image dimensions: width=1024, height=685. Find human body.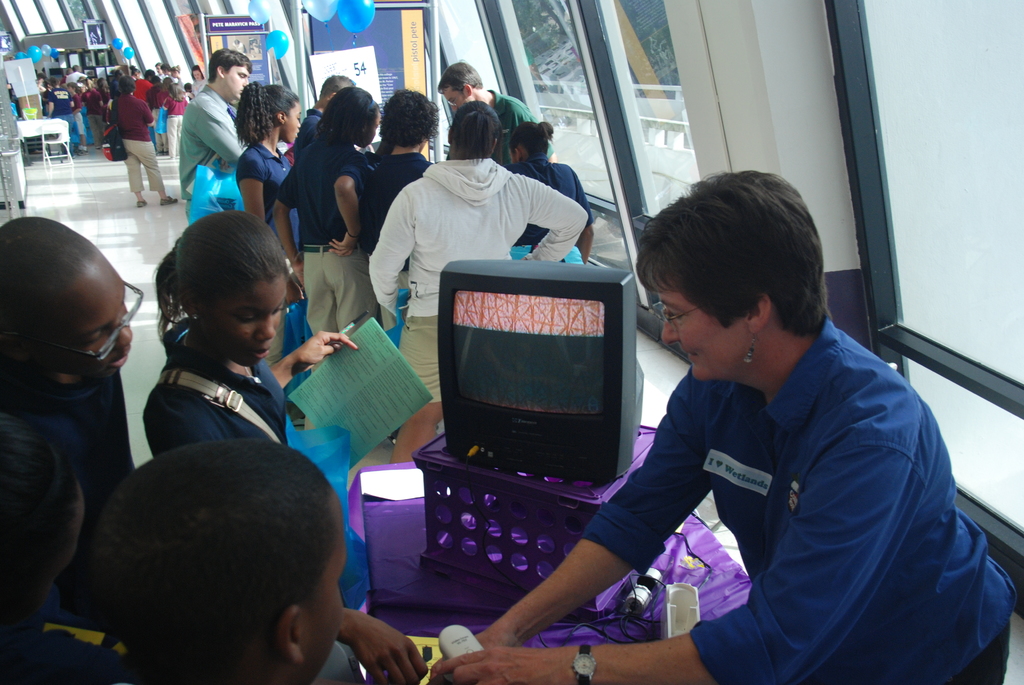
l=430, t=312, r=1020, b=684.
